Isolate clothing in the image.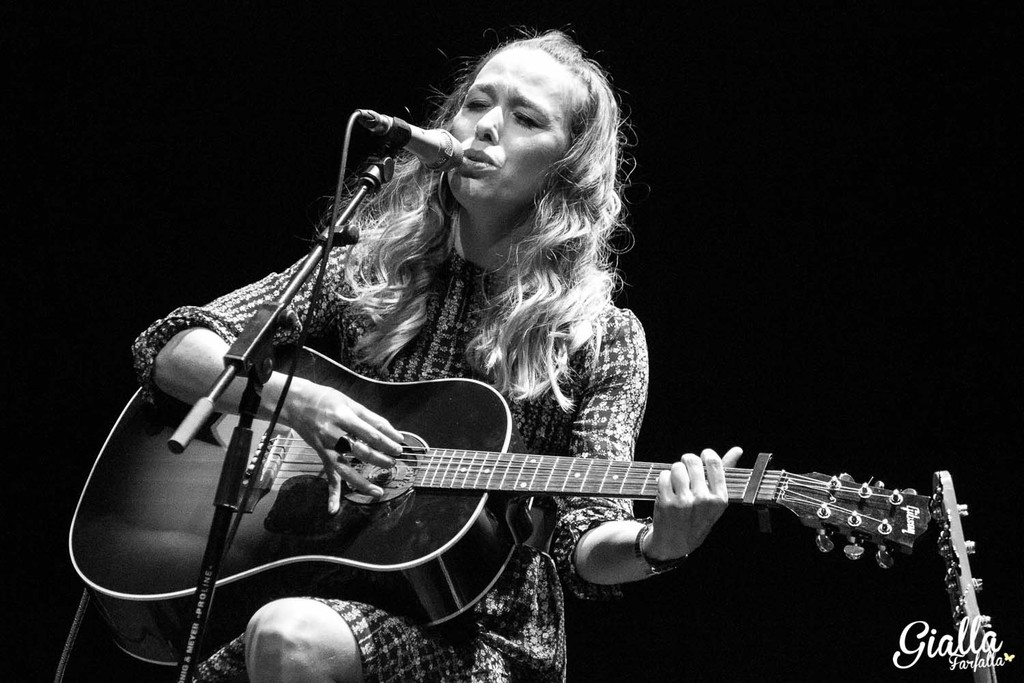
Isolated region: detection(124, 234, 641, 682).
